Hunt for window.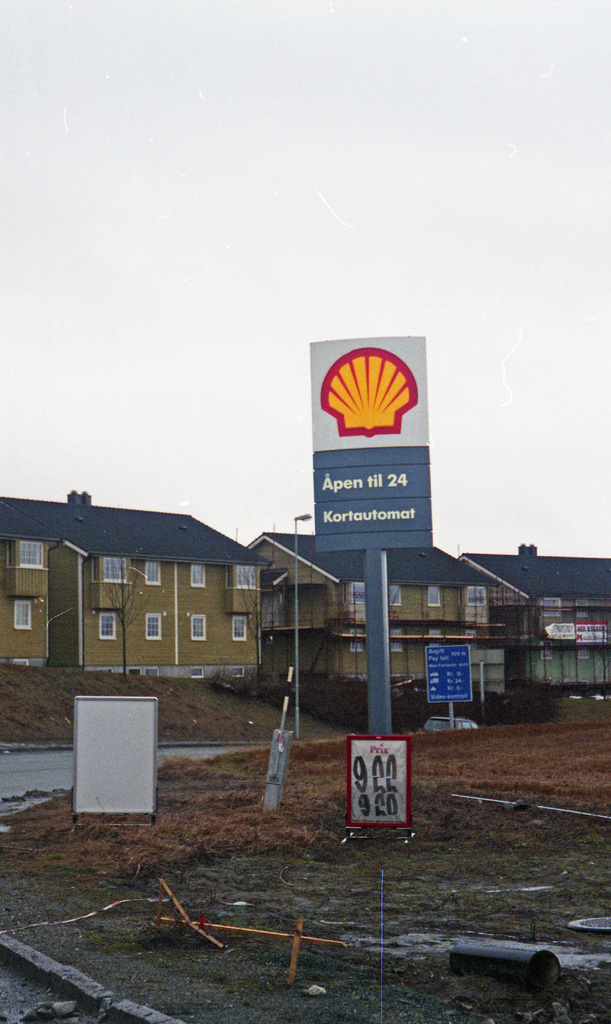
Hunted down at (393, 583, 406, 609).
